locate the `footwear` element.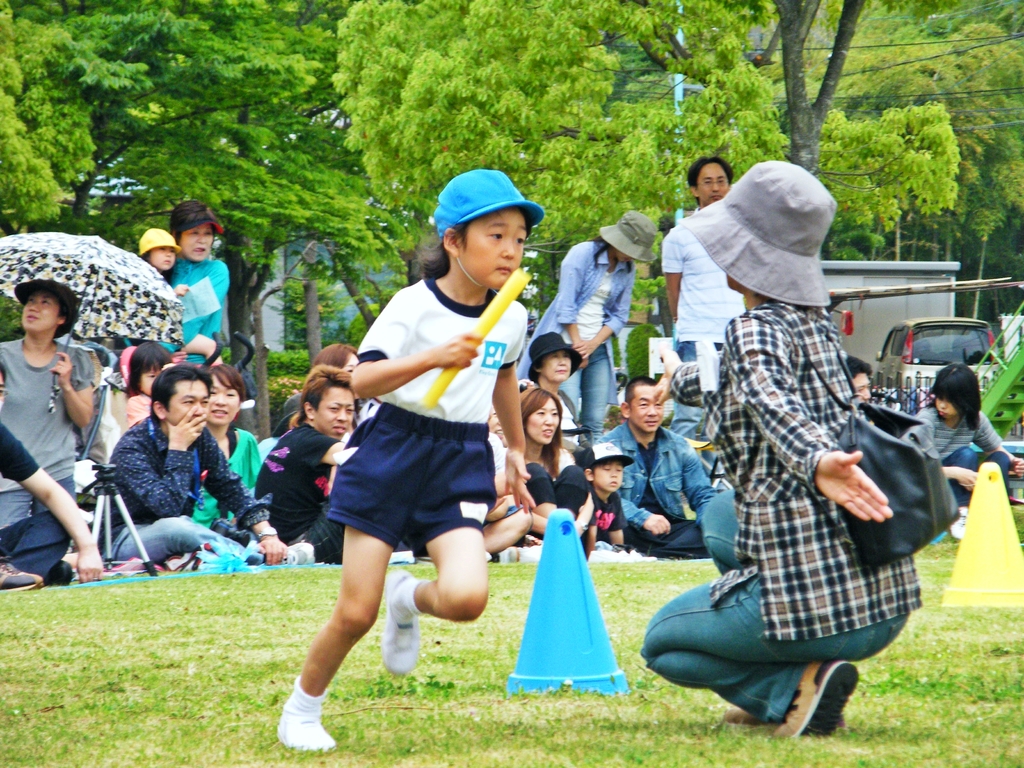
Element bbox: rect(497, 544, 524, 564).
